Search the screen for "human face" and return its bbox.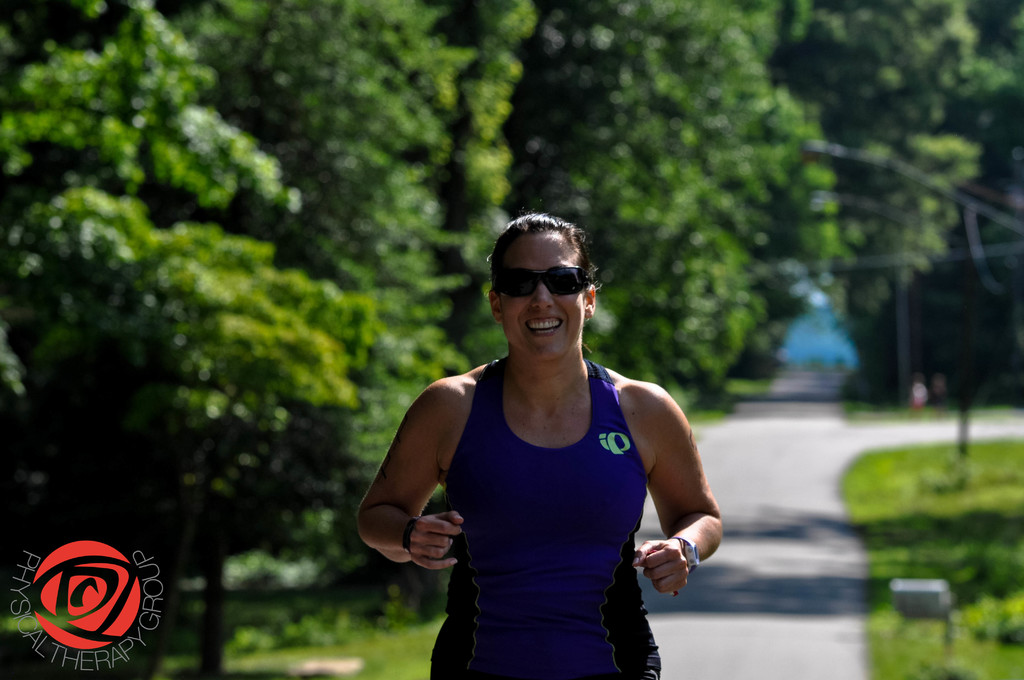
Found: BBox(502, 236, 586, 362).
